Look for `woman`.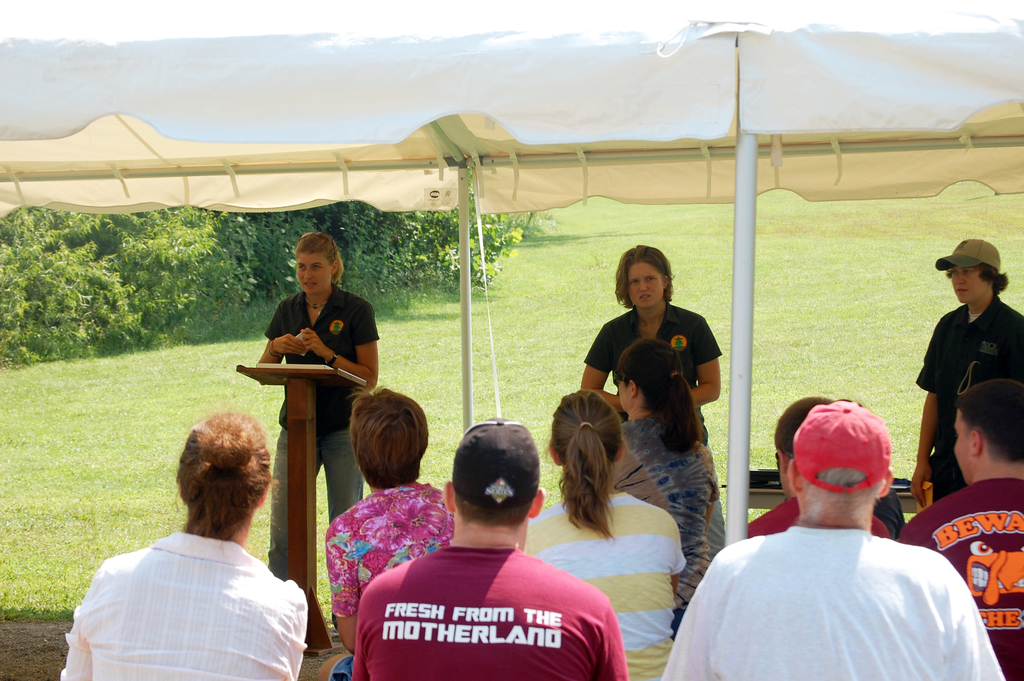
Found: box(522, 388, 687, 680).
